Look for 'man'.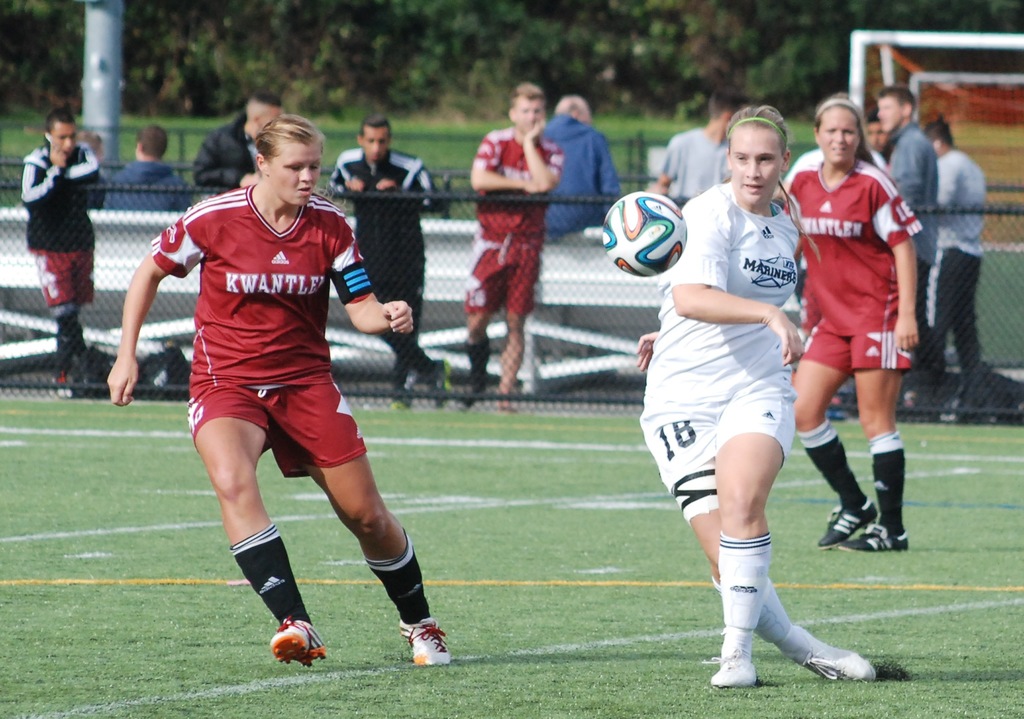
Found: detection(101, 114, 177, 213).
